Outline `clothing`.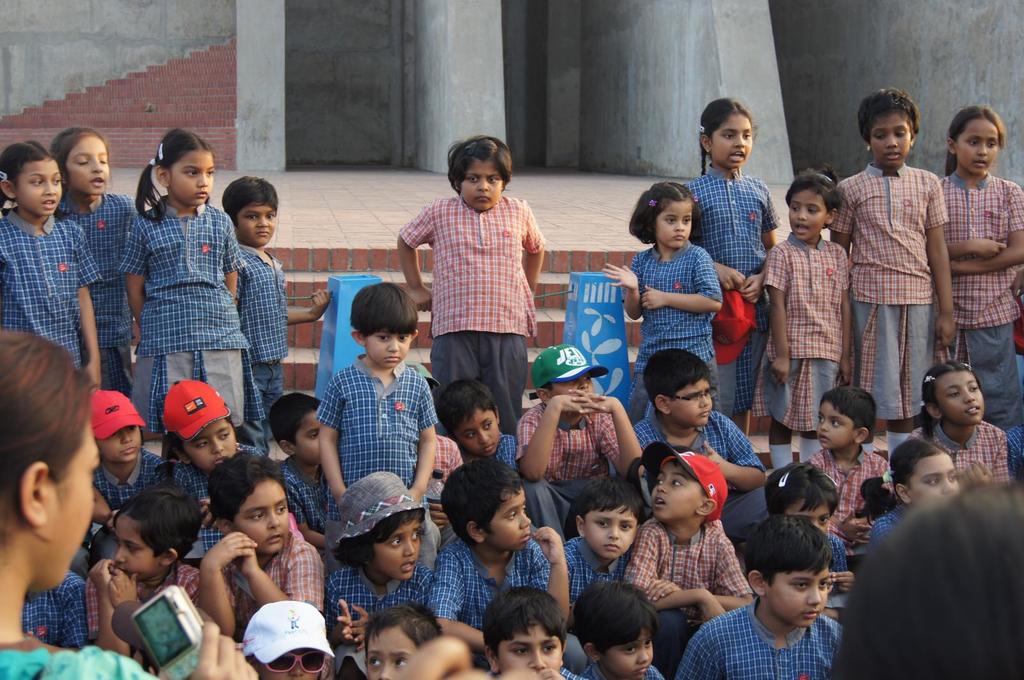
Outline: left=0, top=644, right=168, bottom=679.
